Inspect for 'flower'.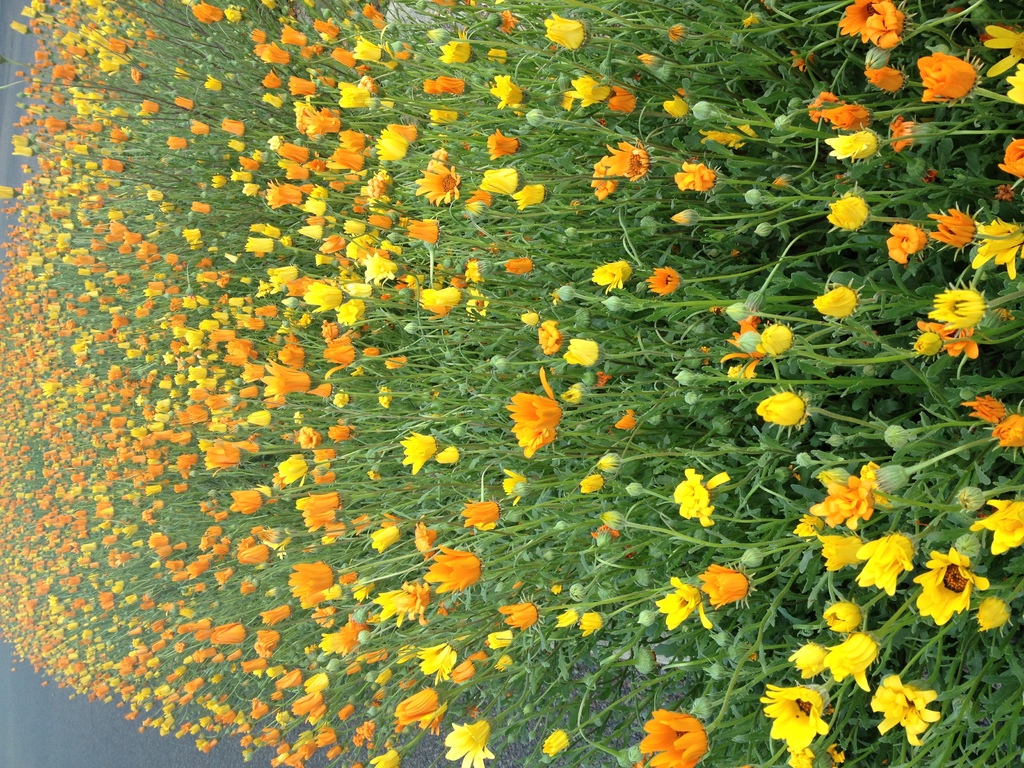
Inspection: [186,0,221,24].
